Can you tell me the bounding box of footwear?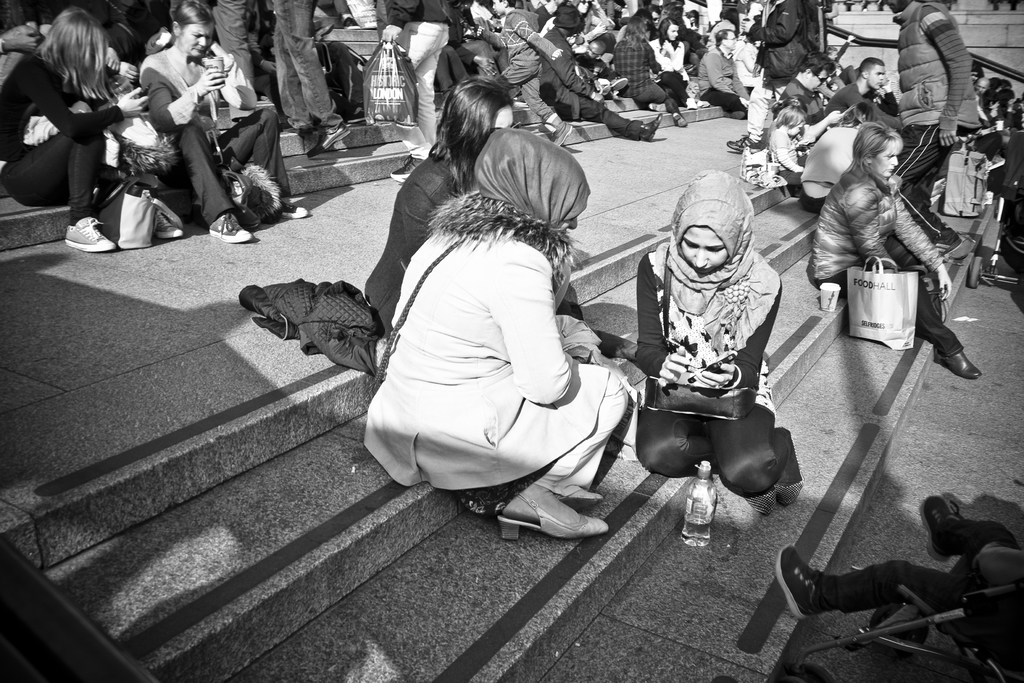
696, 97, 712, 108.
